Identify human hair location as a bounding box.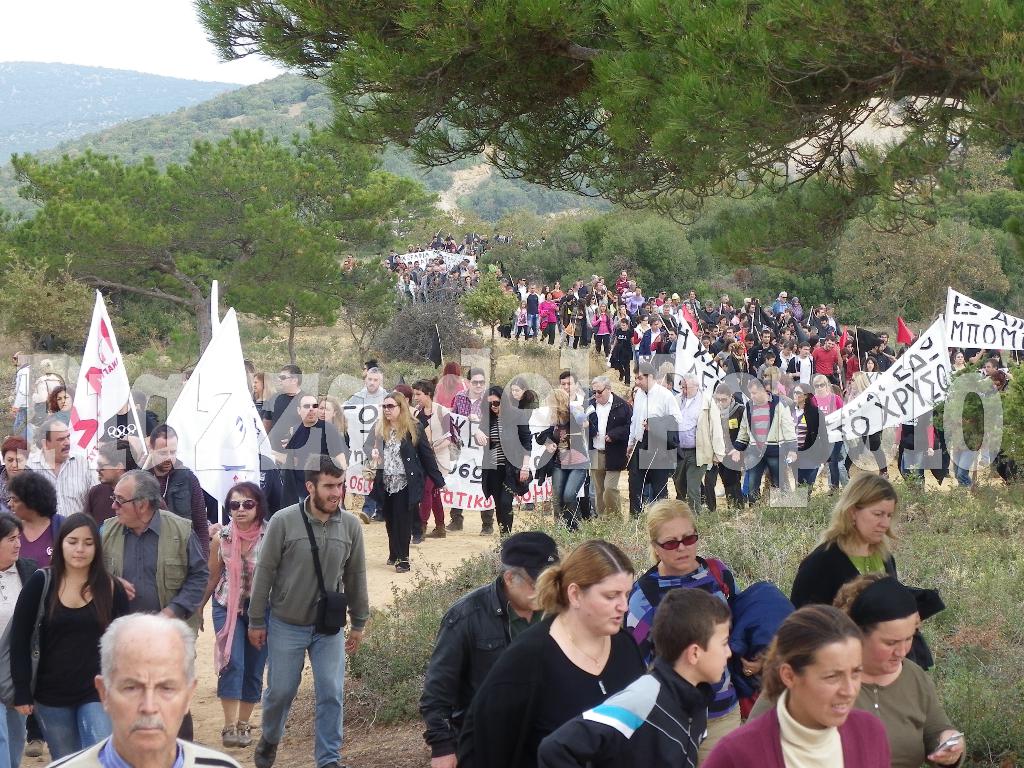
(759, 380, 781, 391).
